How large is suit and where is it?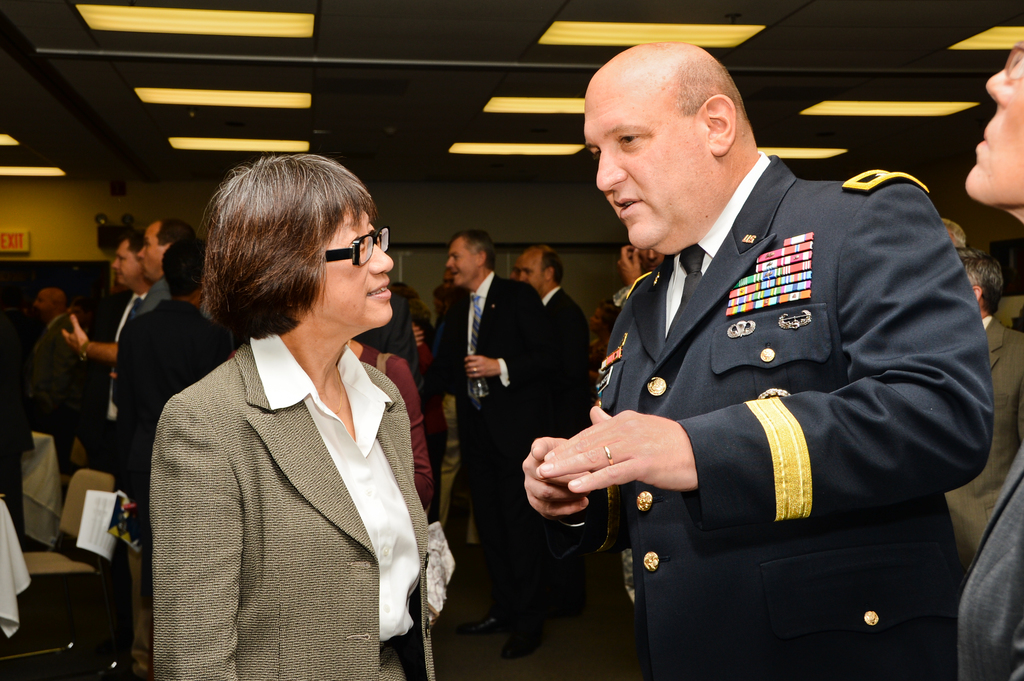
Bounding box: left=356, top=297, right=421, bottom=402.
